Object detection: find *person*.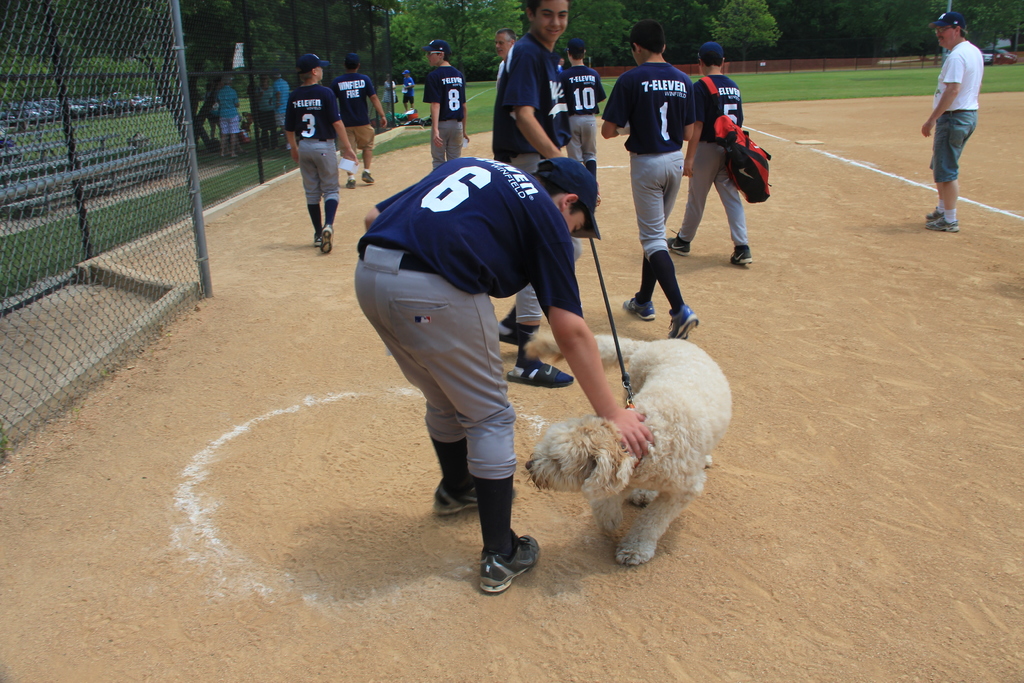
363, 114, 591, 601.
